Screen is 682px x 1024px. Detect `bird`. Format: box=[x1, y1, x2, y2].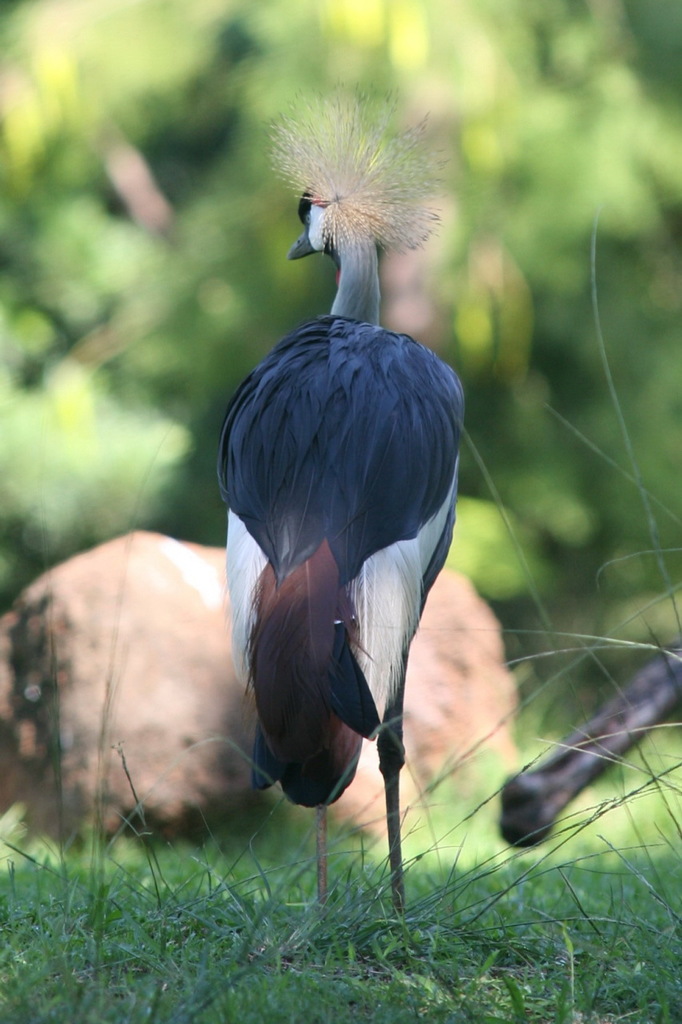
box=[213, 81, 464, 931].
